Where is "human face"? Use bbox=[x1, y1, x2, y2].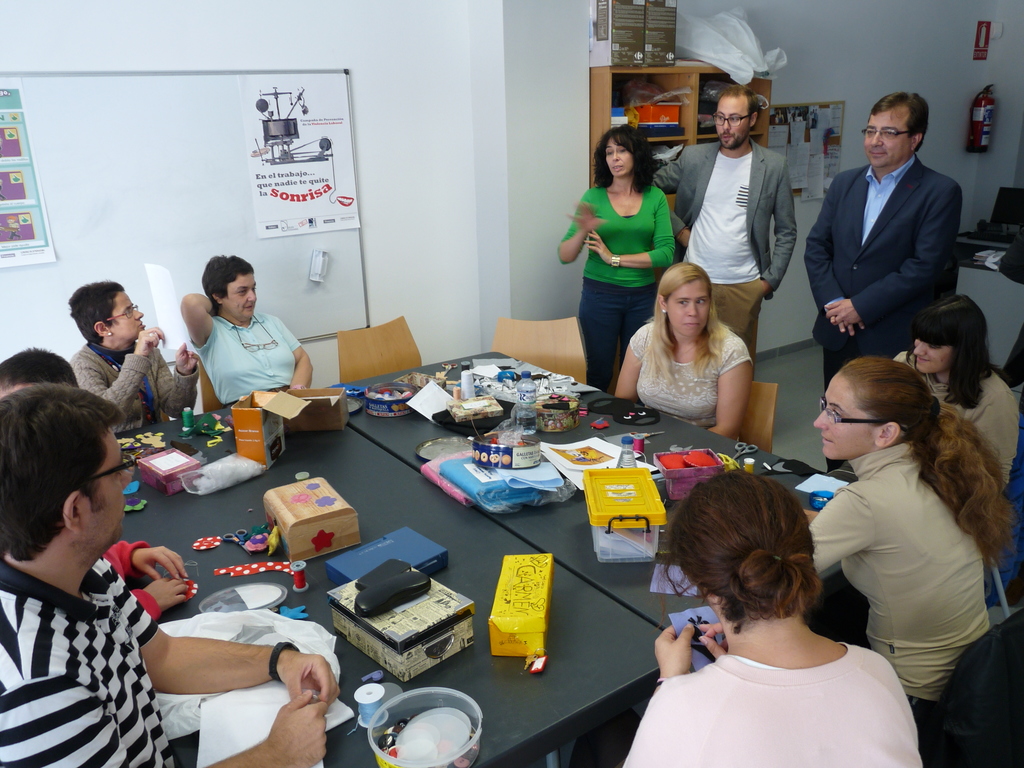
bbox=[604, 135, 633, 177].
